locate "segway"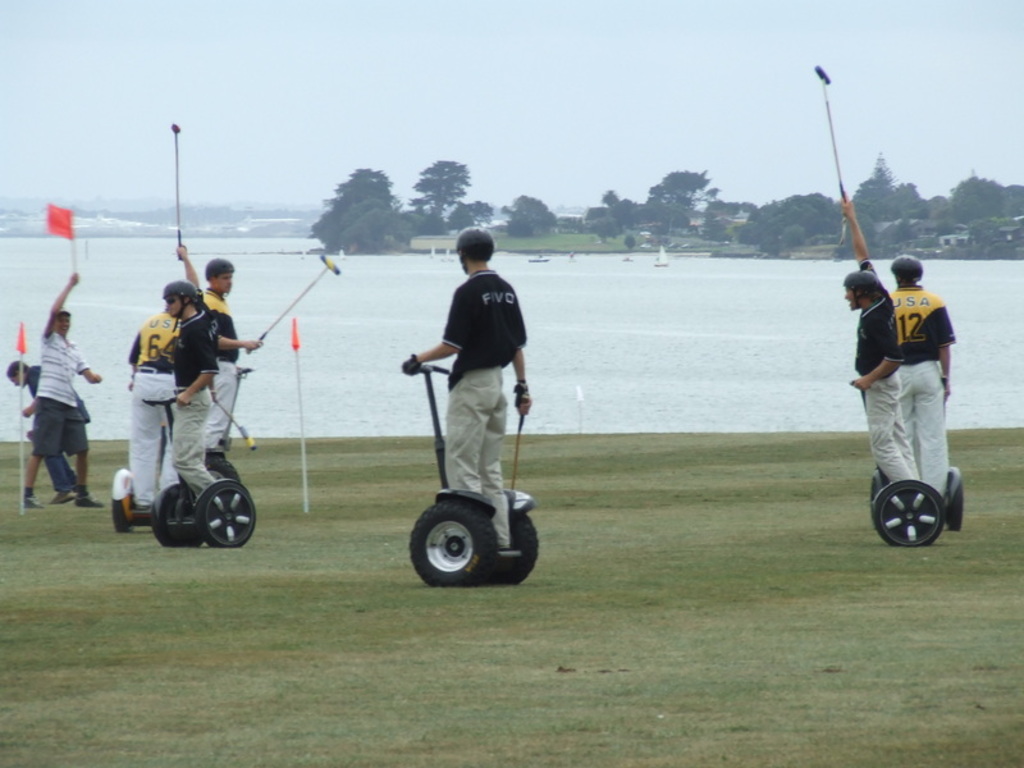
l=868, t=457, r=966, b=530
